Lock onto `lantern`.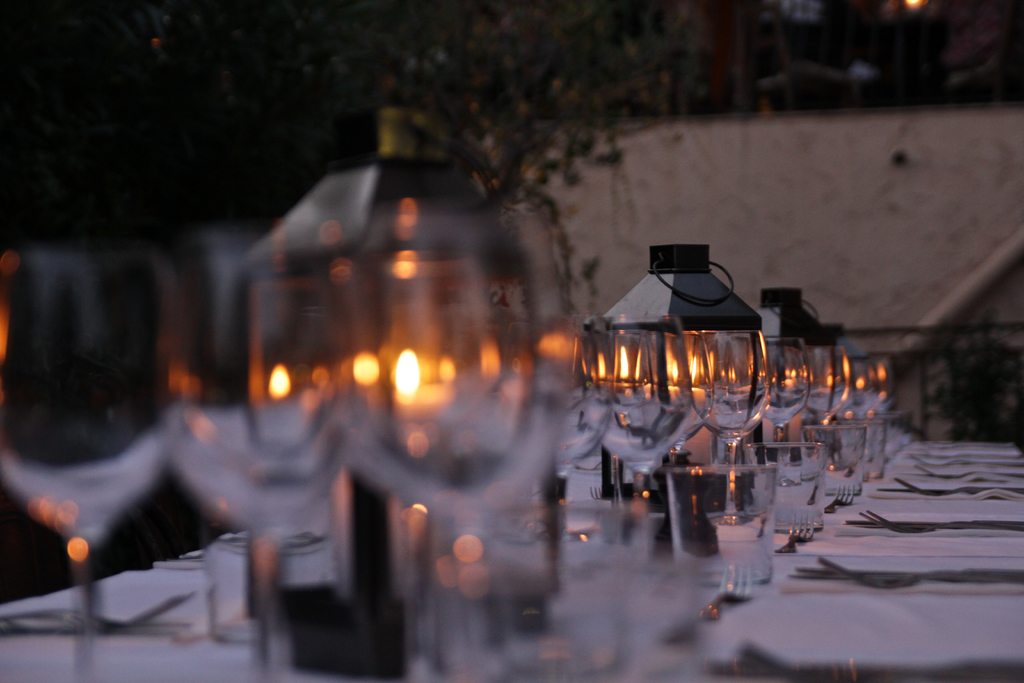
Locked: rect(586, 244, 760, 507).
